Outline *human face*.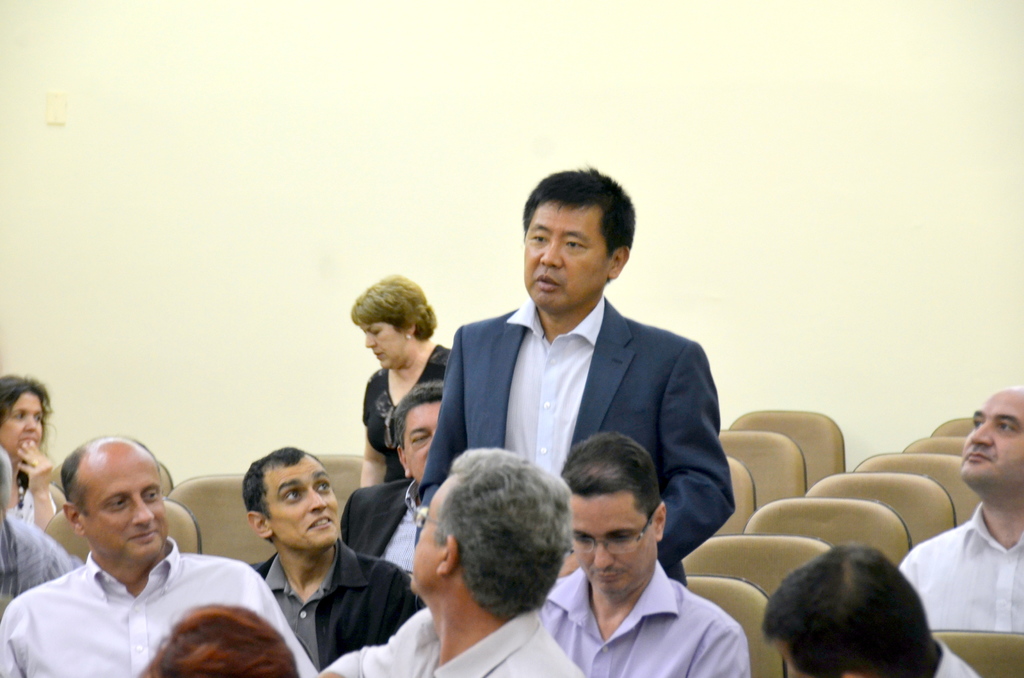
Outline: [left=401, top=400, right=443, bottom=487].
